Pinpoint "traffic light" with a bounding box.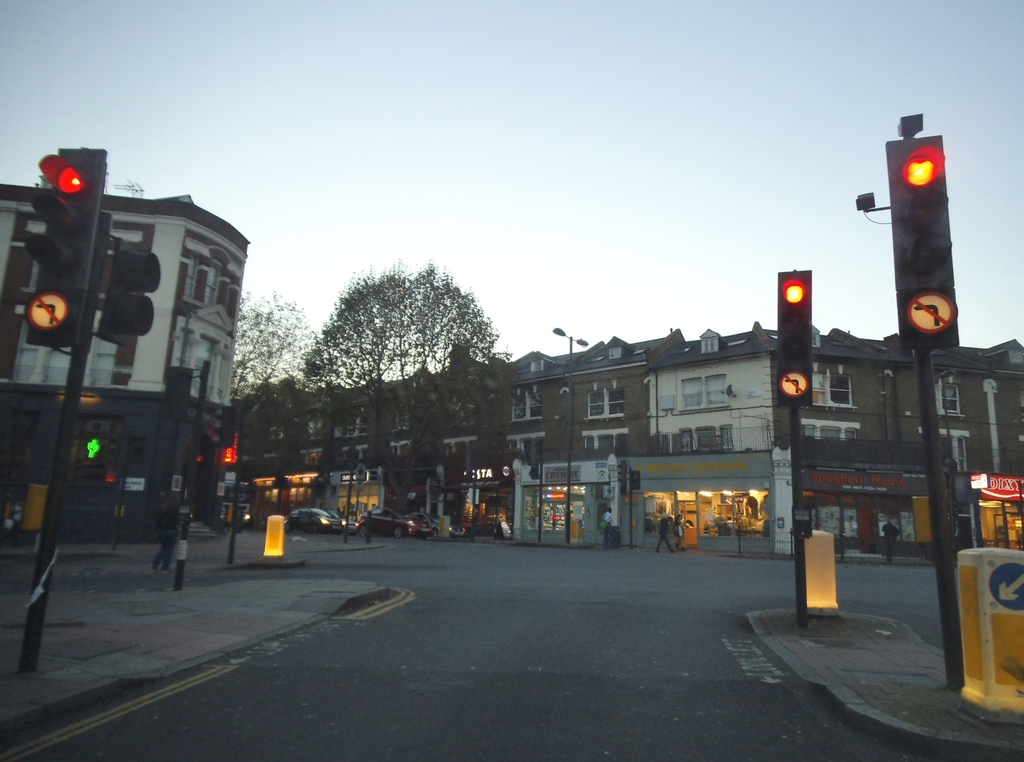
x1=76 y1=433 x2=106 y2=470.
